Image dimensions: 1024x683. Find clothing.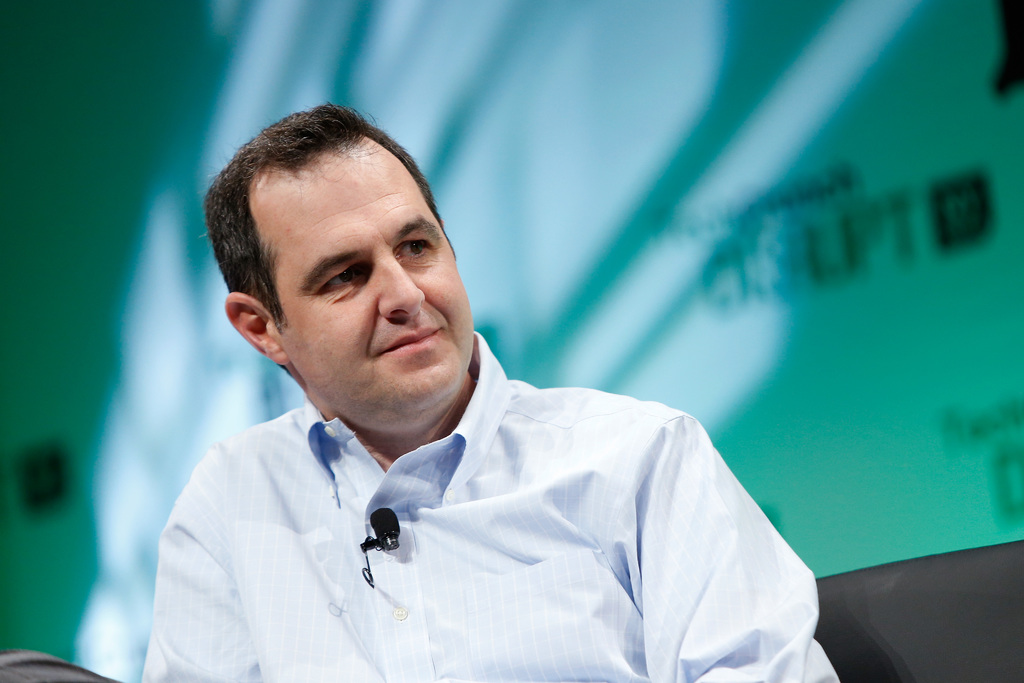
124/256/822/658.
